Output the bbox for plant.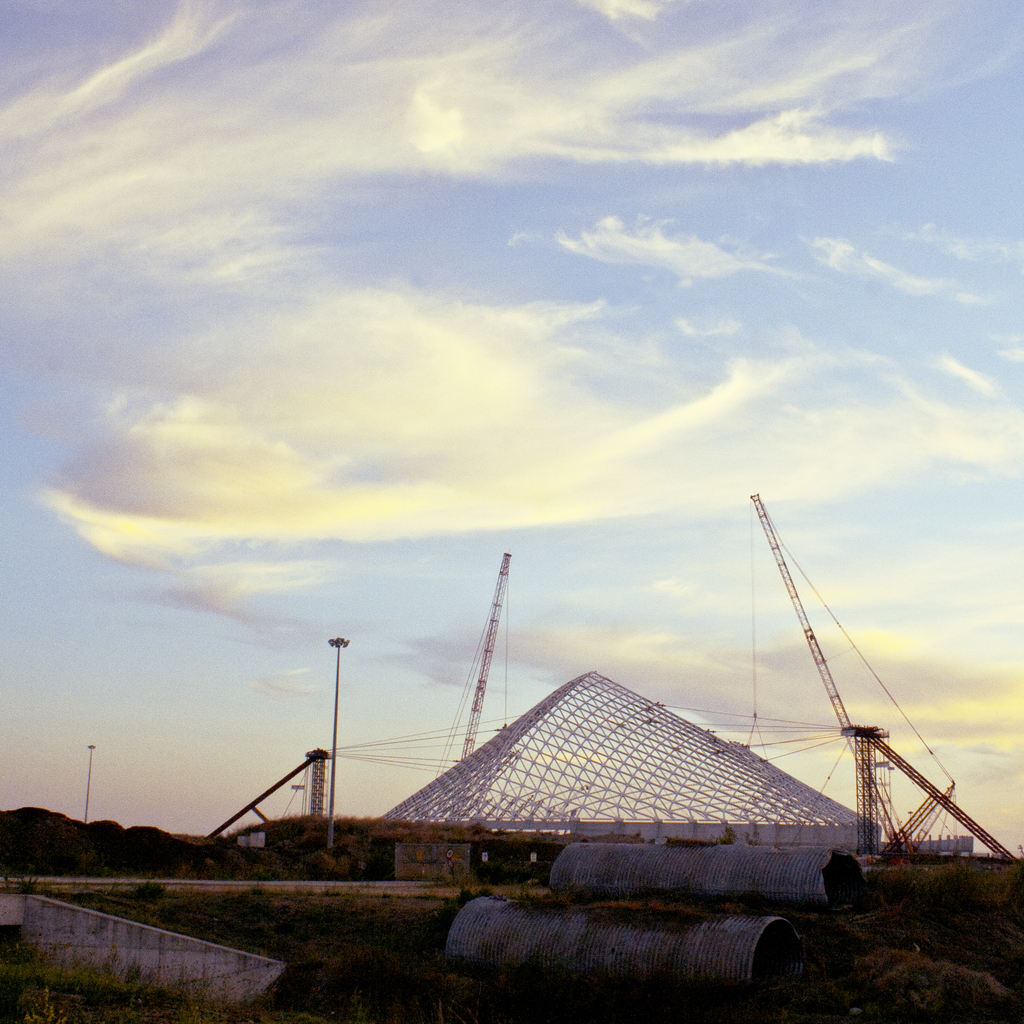
<bbox>28, 986, 66, 1023</bbox>.
